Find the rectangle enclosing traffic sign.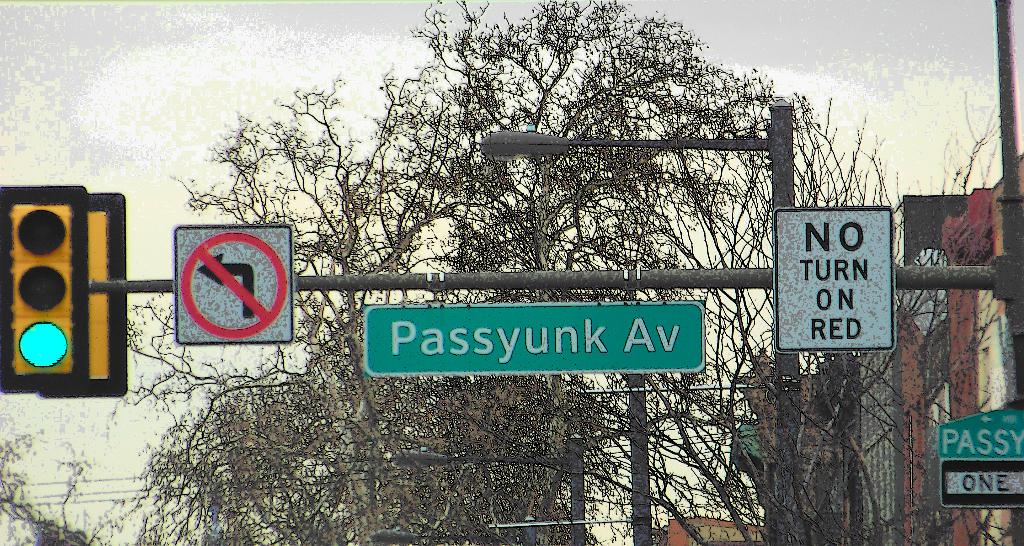
region(929, 408, 1023, 511).
